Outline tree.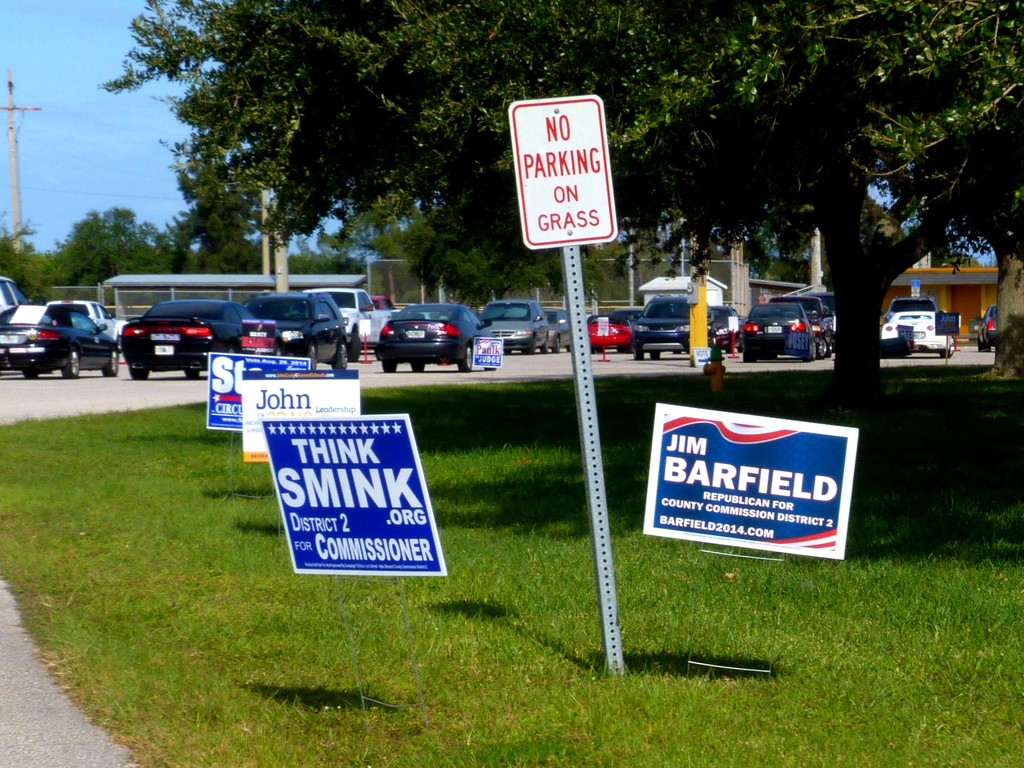
Outline: left=95, top=0, right=1018, bottom=473.
